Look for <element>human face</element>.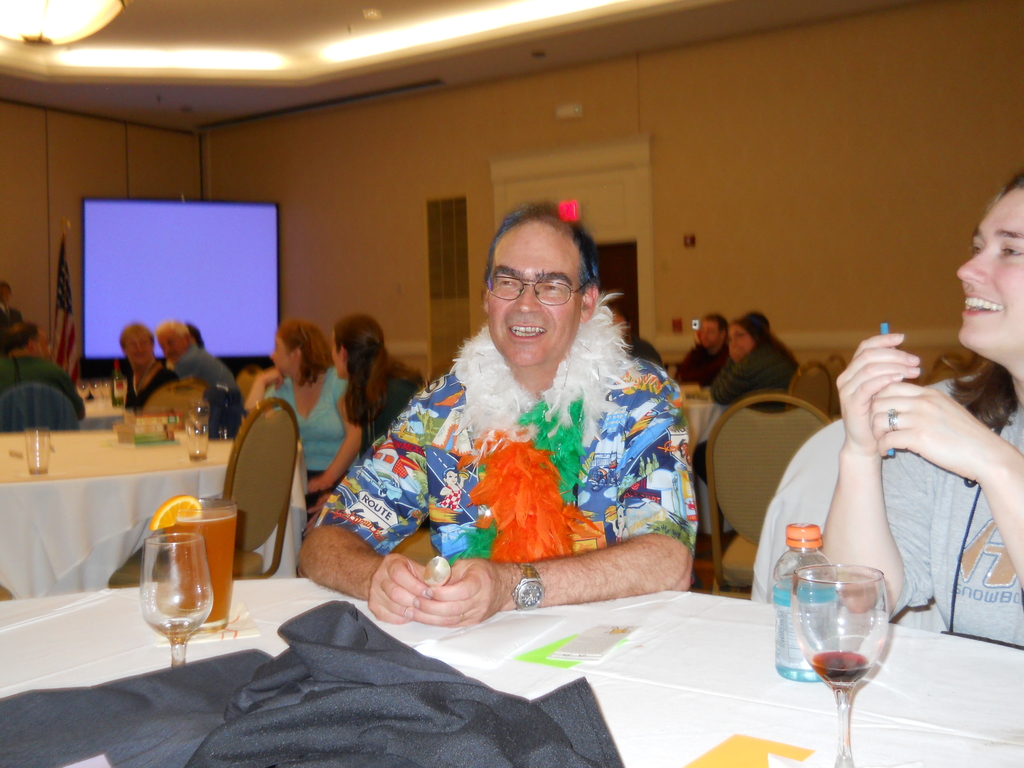
Found: x1=333, y1=337, x2=344, y2=378.
